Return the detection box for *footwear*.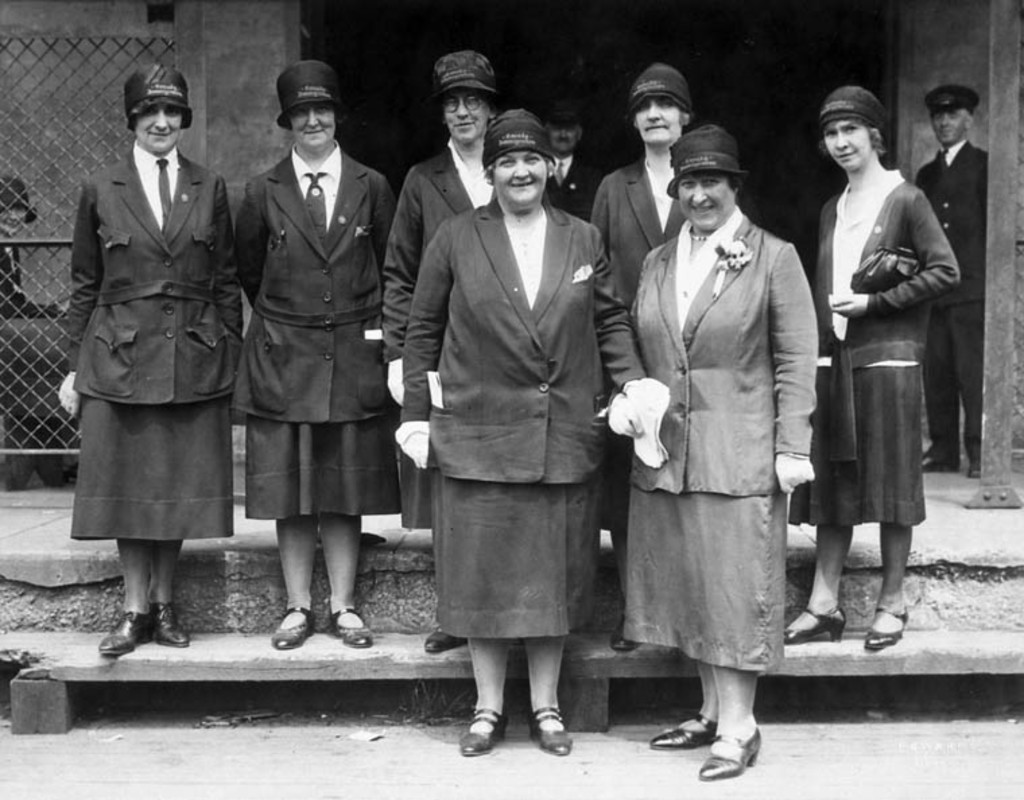
787, 602, 846, 640.
